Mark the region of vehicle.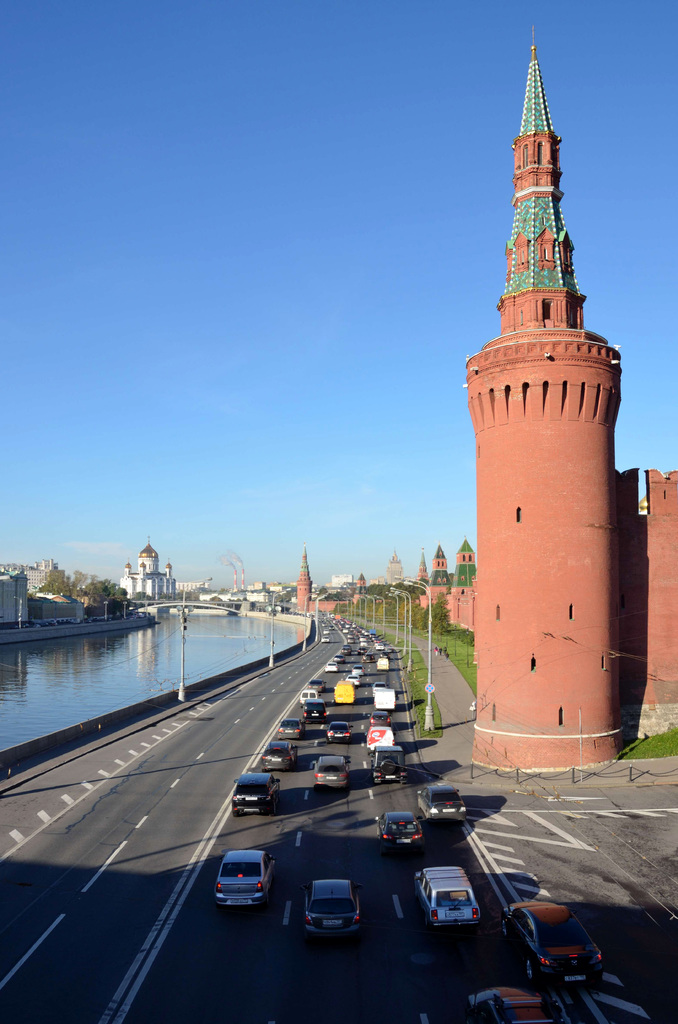
Region: detection(371, 708, 398, 725).
